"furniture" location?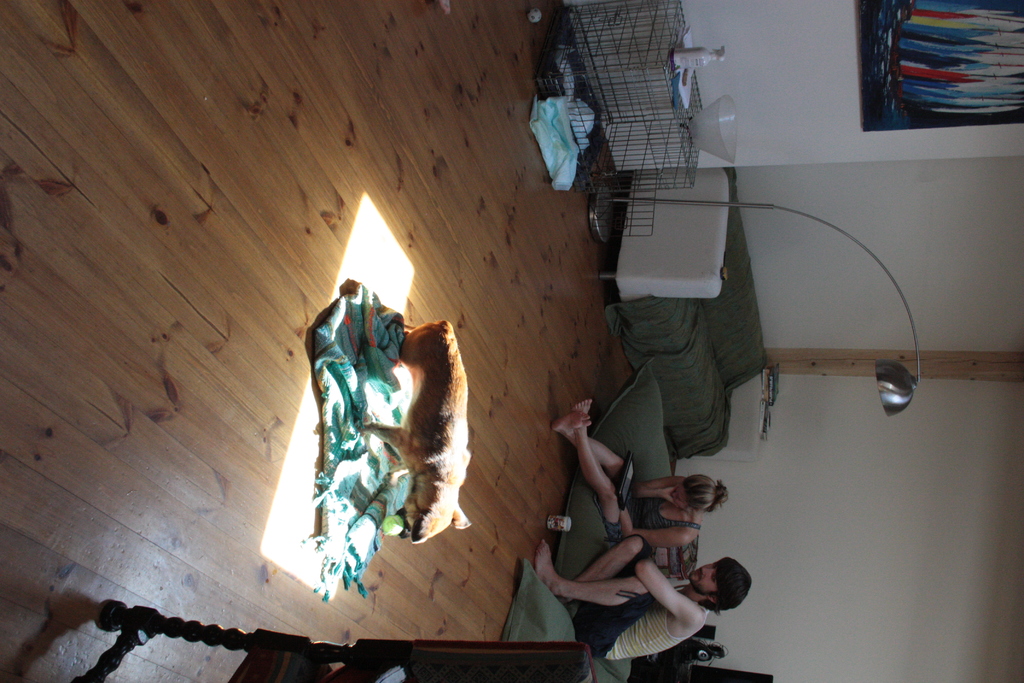
(602, 162, 770, 459)
